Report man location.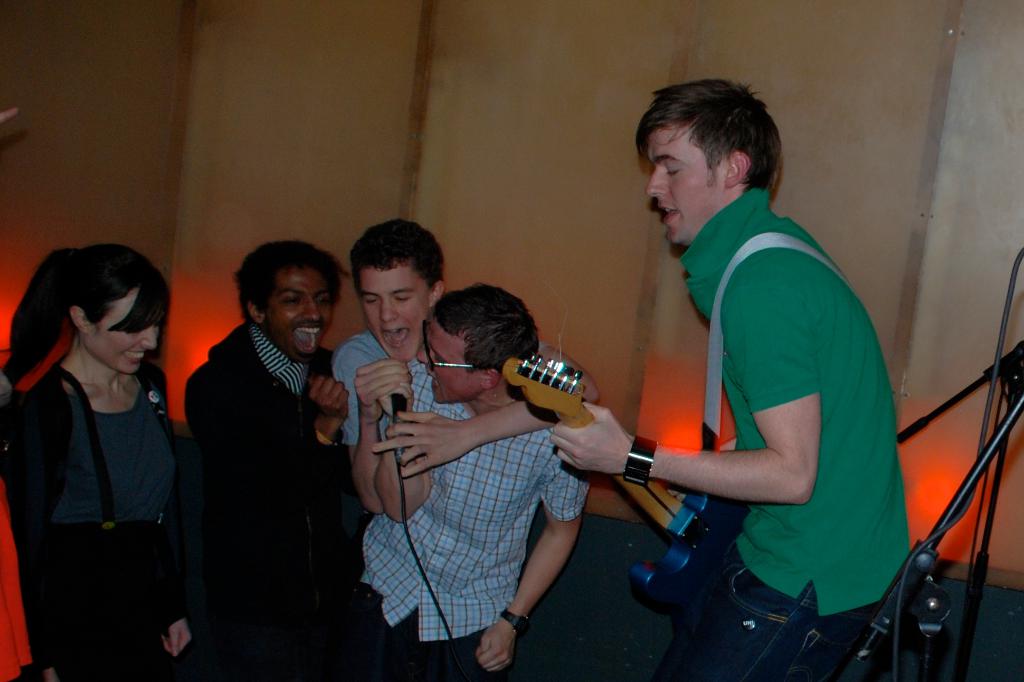
Report: x1=328, y1=218, x2=600, y2=514.
